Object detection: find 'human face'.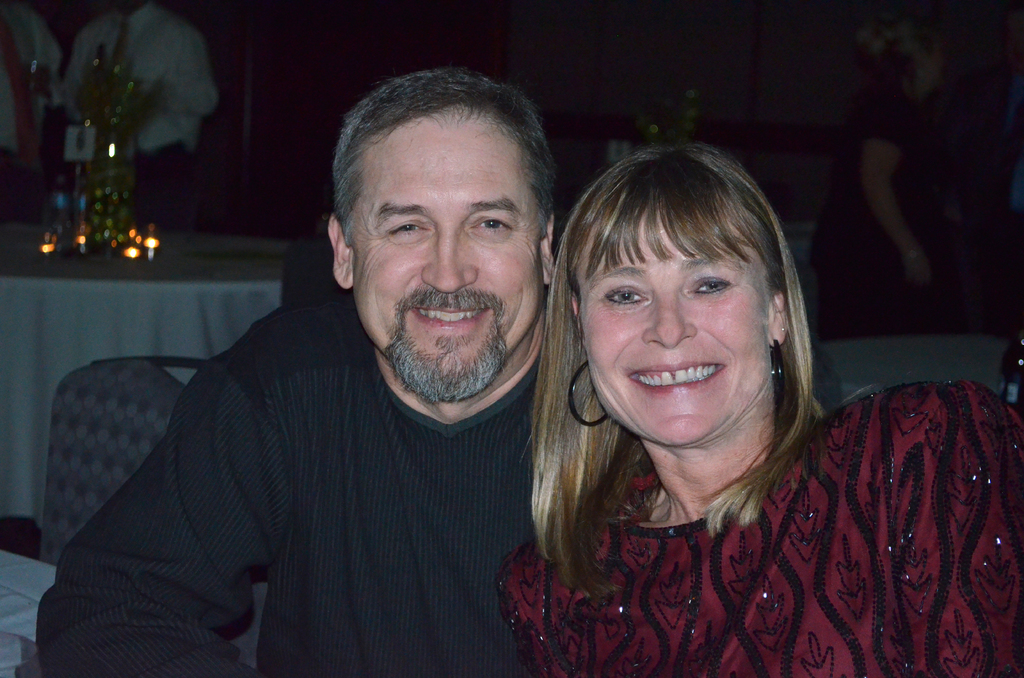
346/104/545/394.
